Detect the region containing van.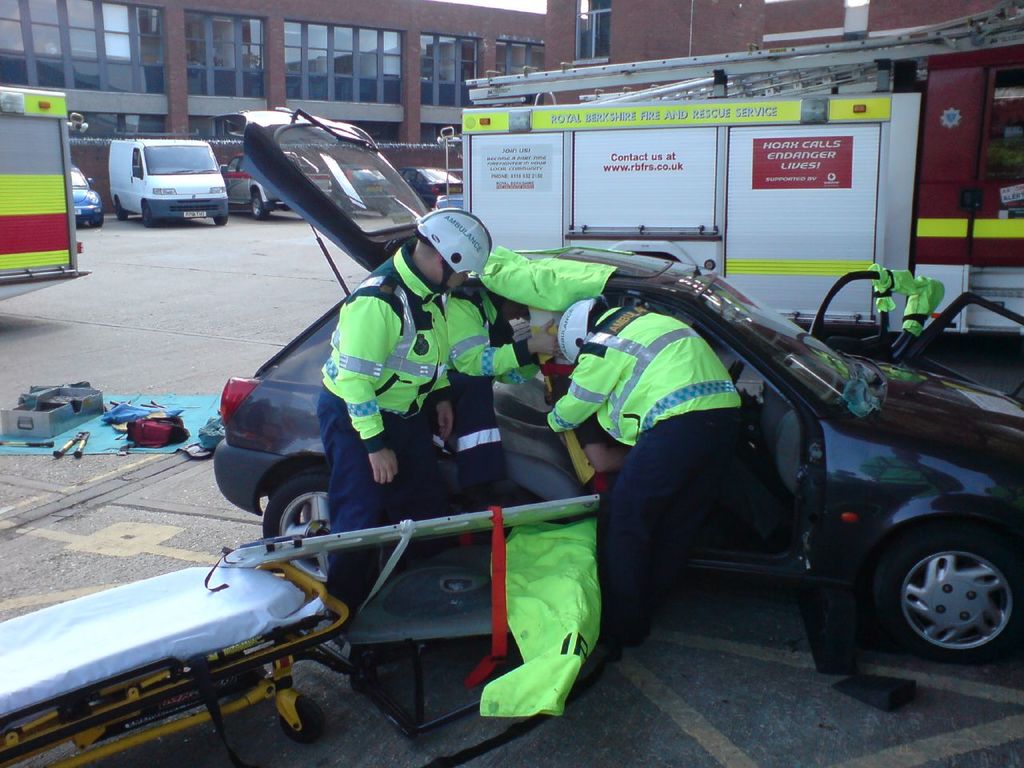
(111, 134, 229, 226).
